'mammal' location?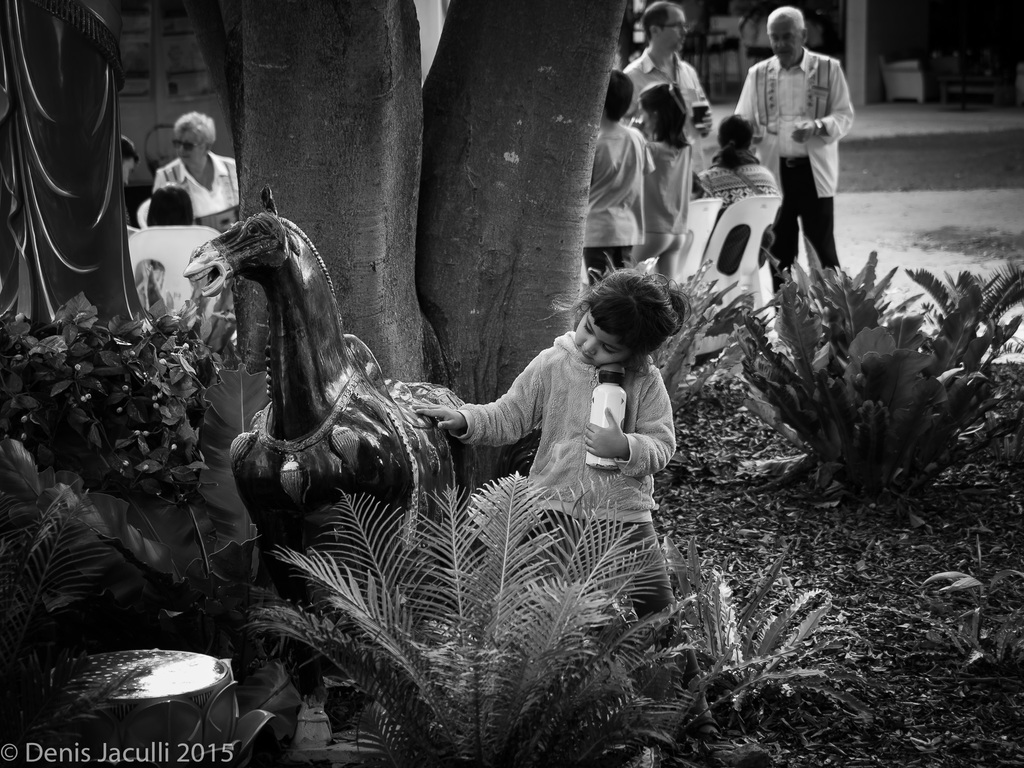
152 110 242 236
